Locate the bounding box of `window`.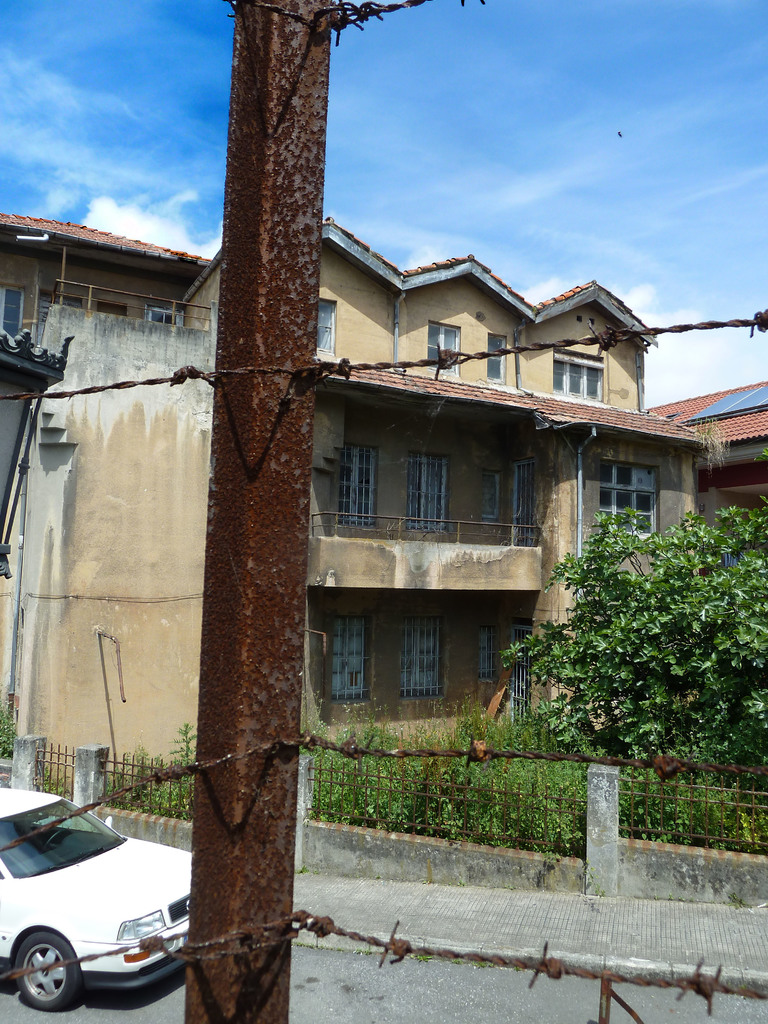
Bounding box: (401,615,443,696).
